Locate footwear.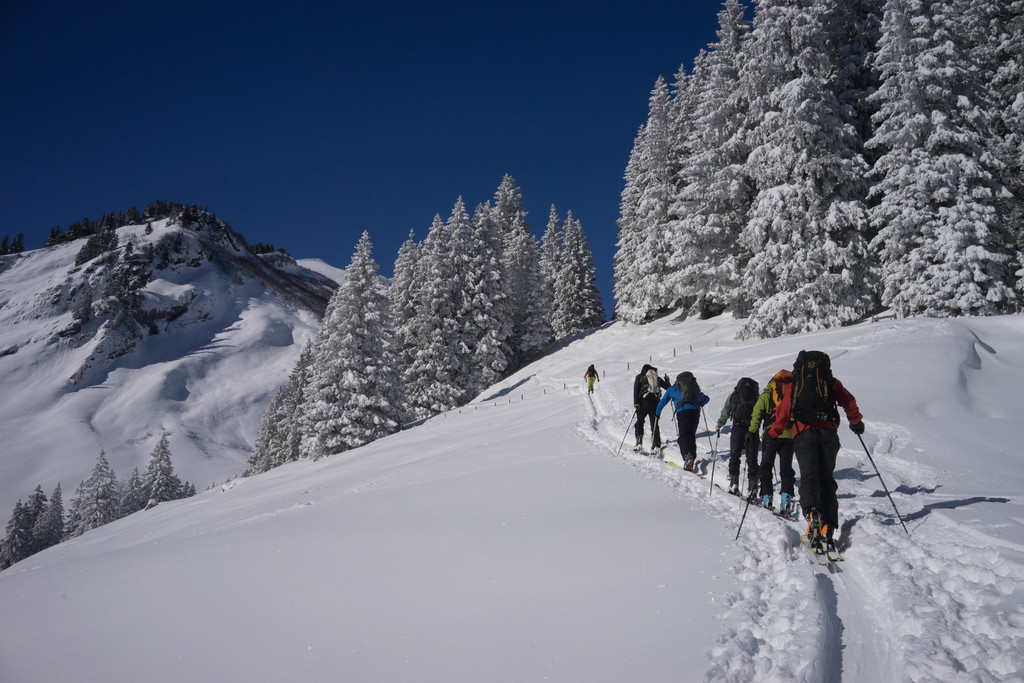
Bounding box: 728/482/737/491.
